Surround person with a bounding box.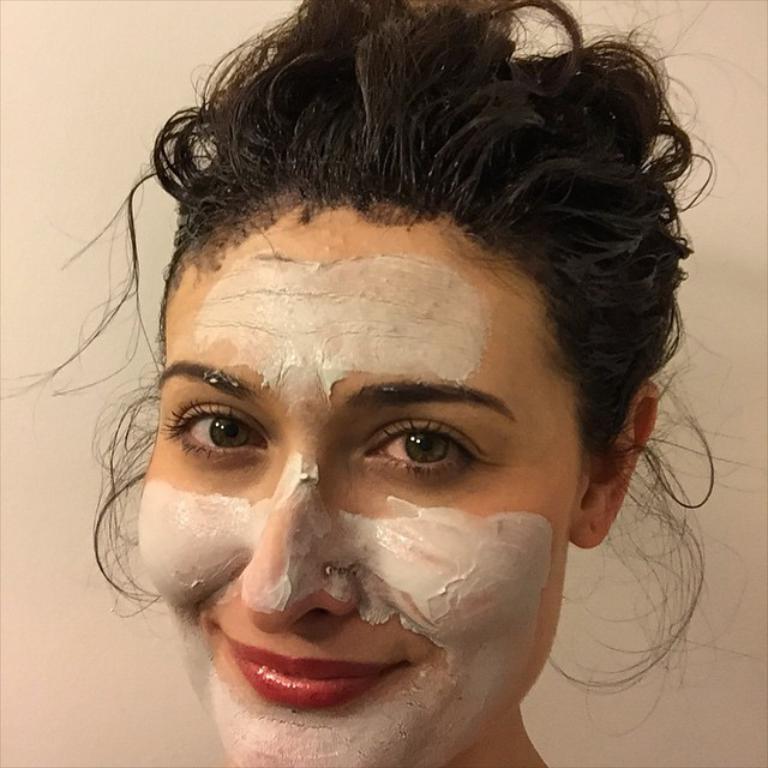
0, 0, 767, 767.
